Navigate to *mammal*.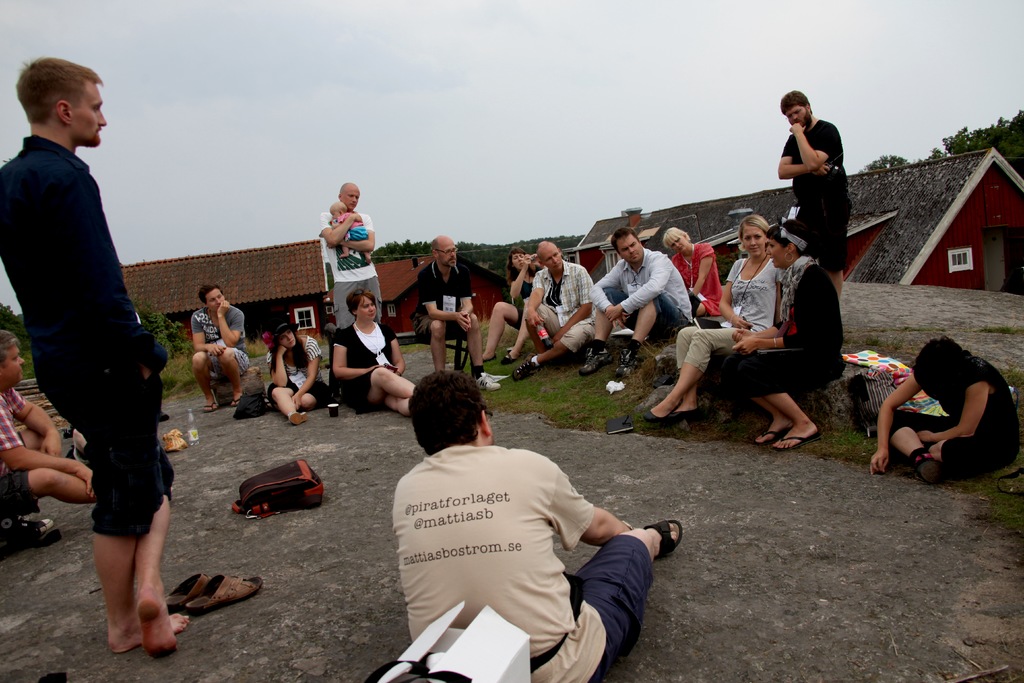
Navigation target: {"x1": 638, "y1": 214, "x2": 788, "y2": 424}.
